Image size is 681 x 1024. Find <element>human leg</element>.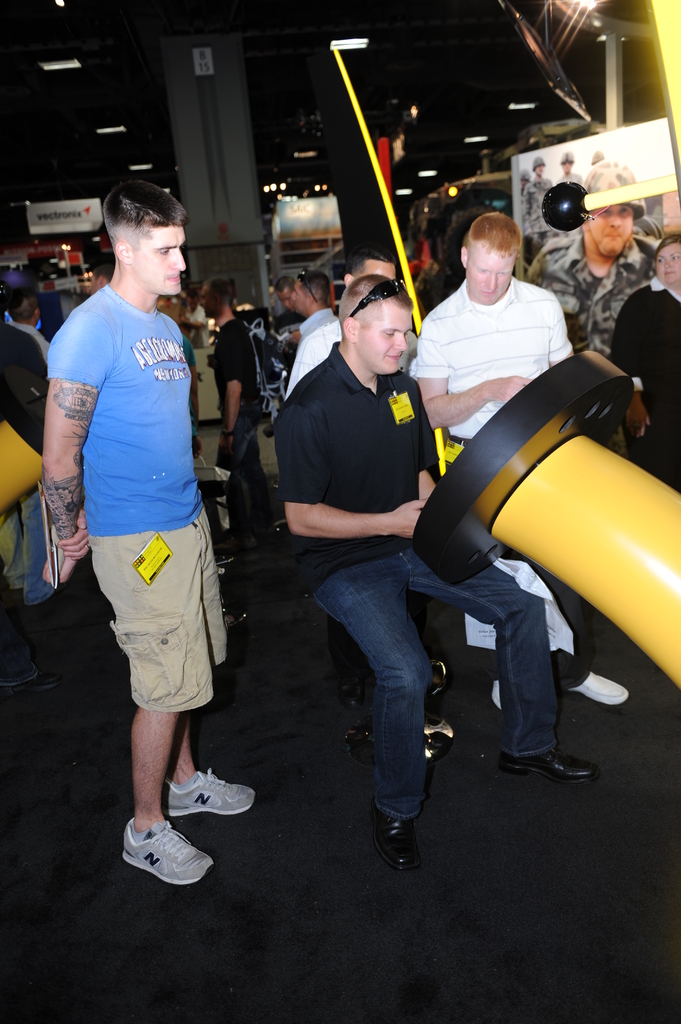
[311,564,433,872].
